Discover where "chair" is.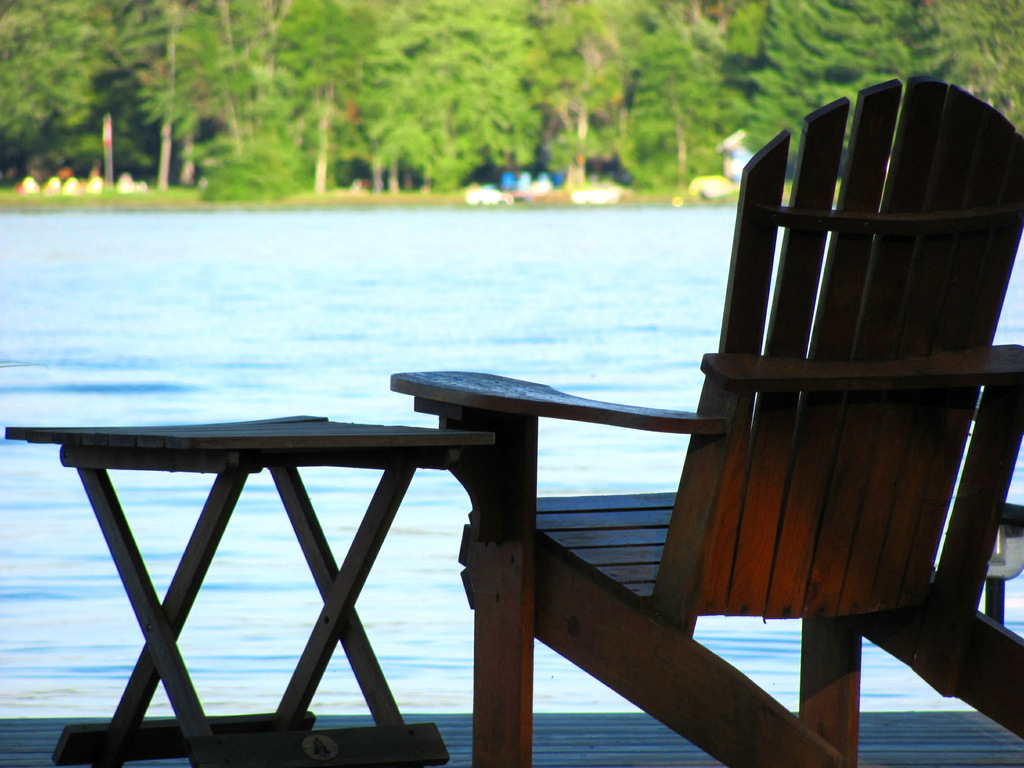
Discovered at <region>216, 90, 959, 767</region>.
